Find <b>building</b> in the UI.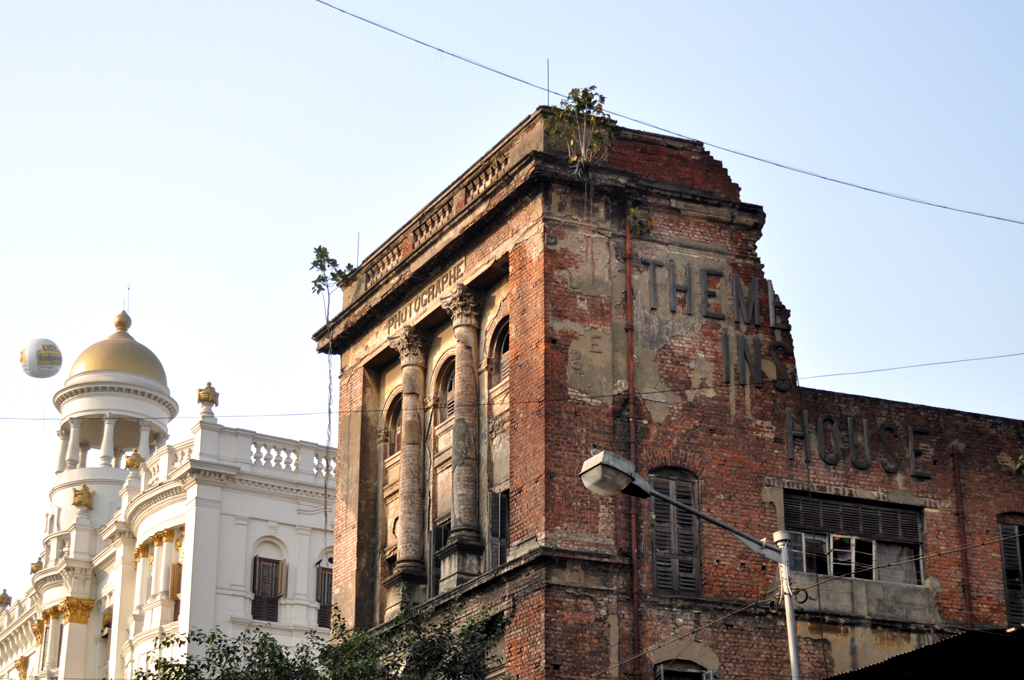
UI element at (312, 103, 1023, 679).
